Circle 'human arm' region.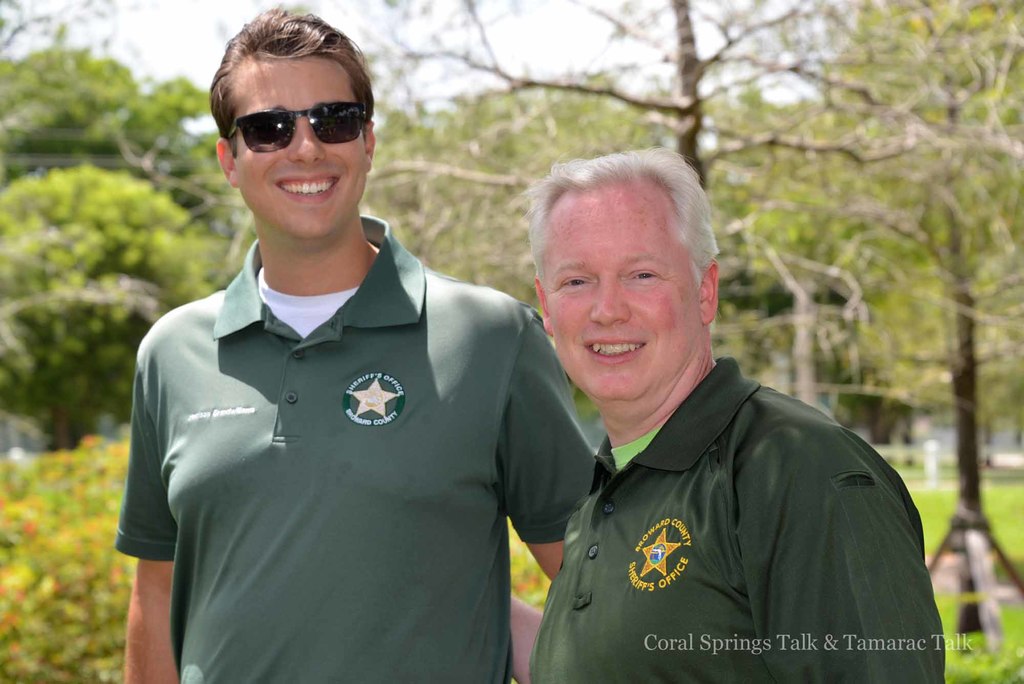
Region: box(508, 594, 545, 683).
